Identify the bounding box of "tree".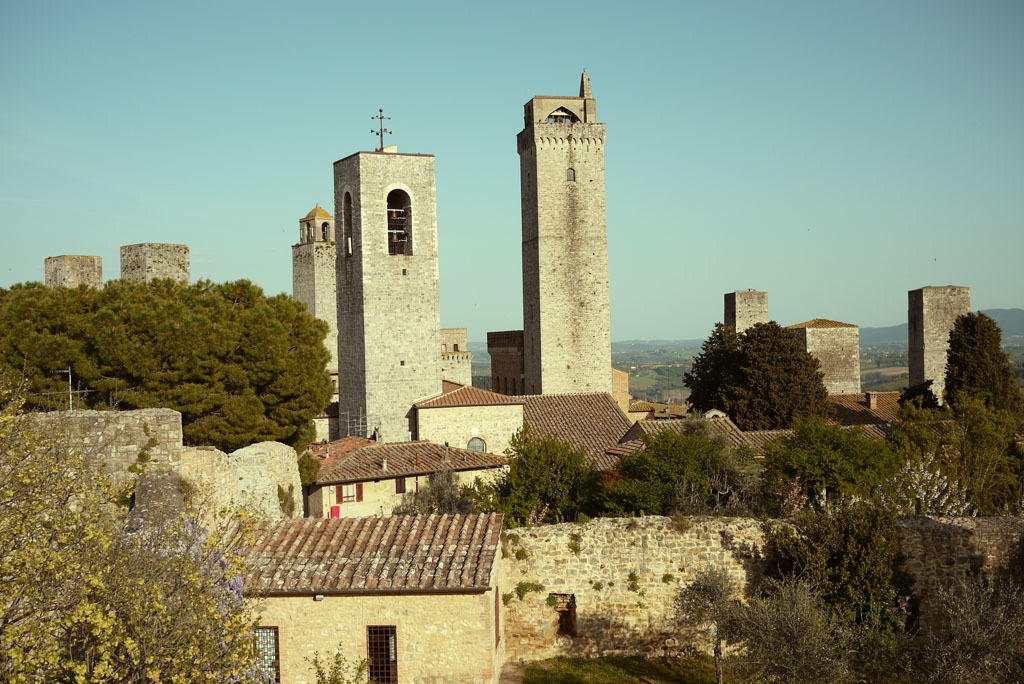
select_region(668, 563, 801, 683).
